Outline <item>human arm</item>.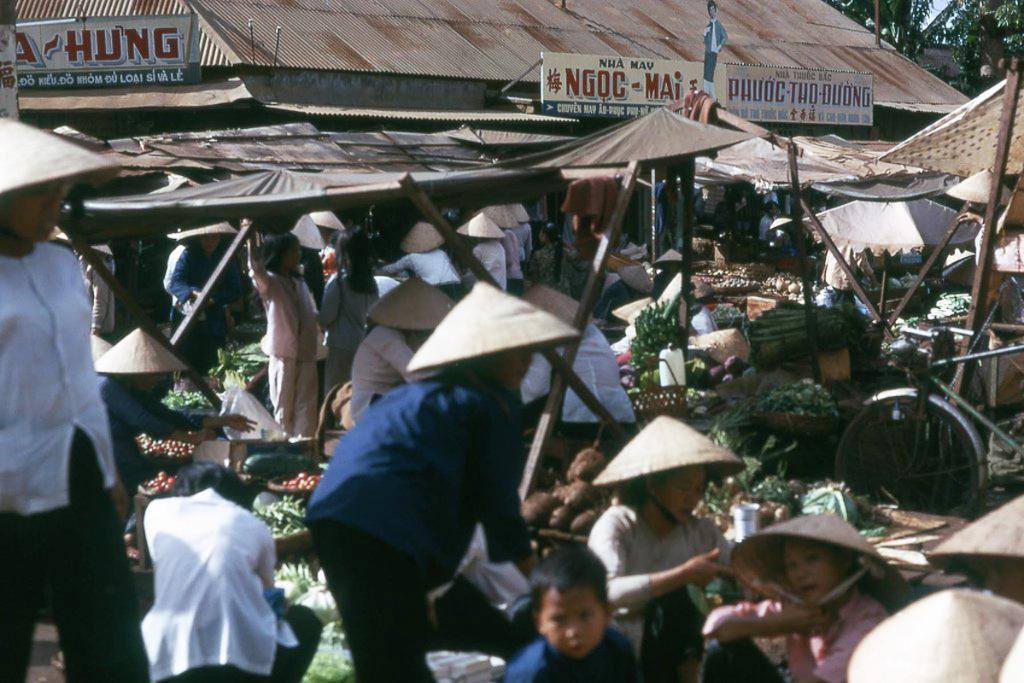
Outline: [left=584, top=502, right=731, bottom=610].
